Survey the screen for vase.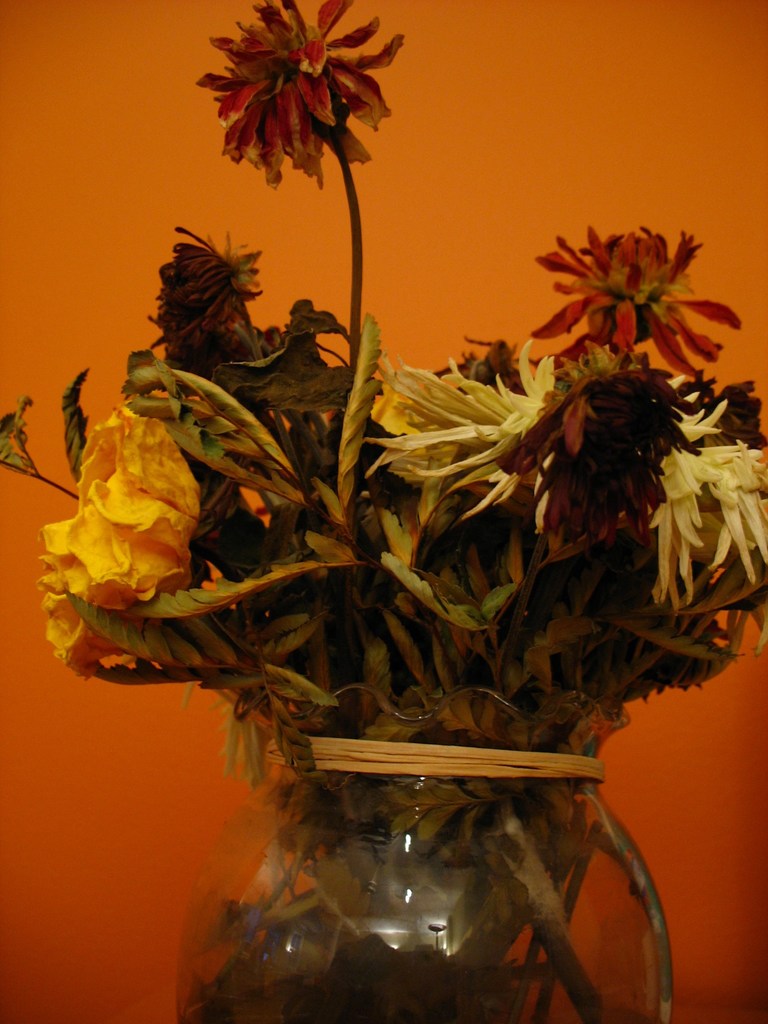
Survey found: x1=173 y1=686 x2=672 y2=1023.
